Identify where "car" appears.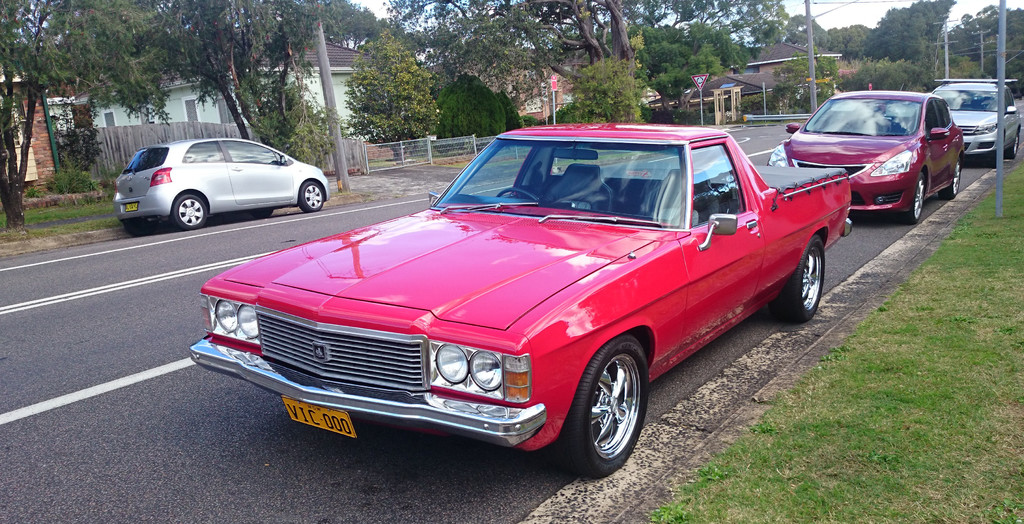
Appears at [188,124,863,470].
